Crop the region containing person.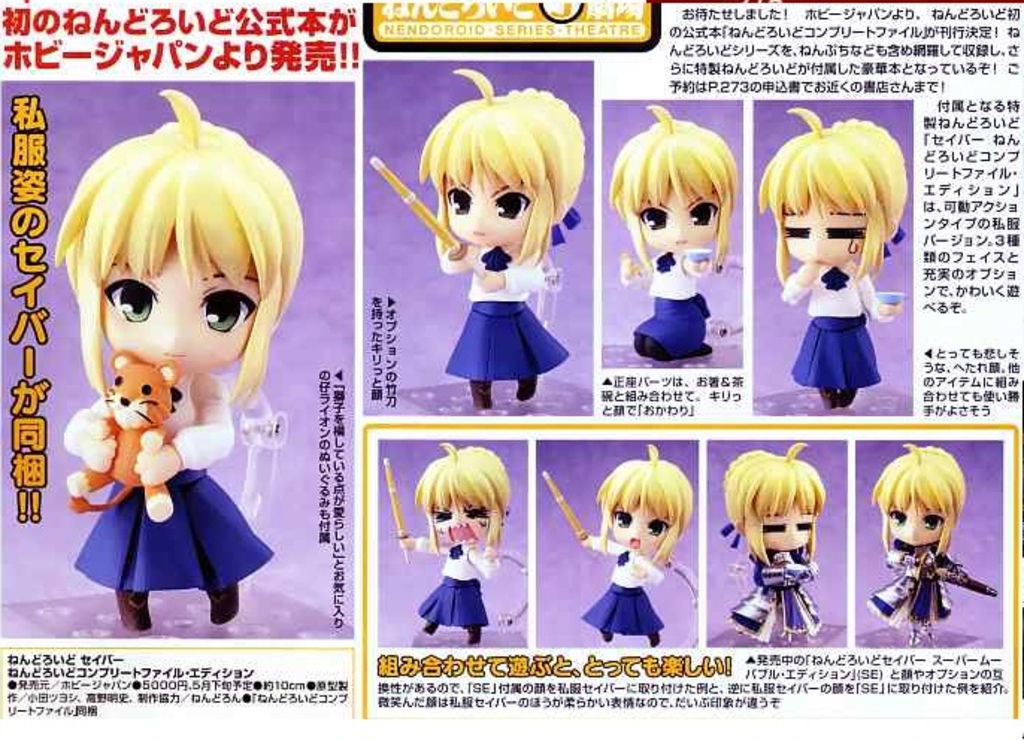
Crop region: crop(396, 440, 511, 646).
